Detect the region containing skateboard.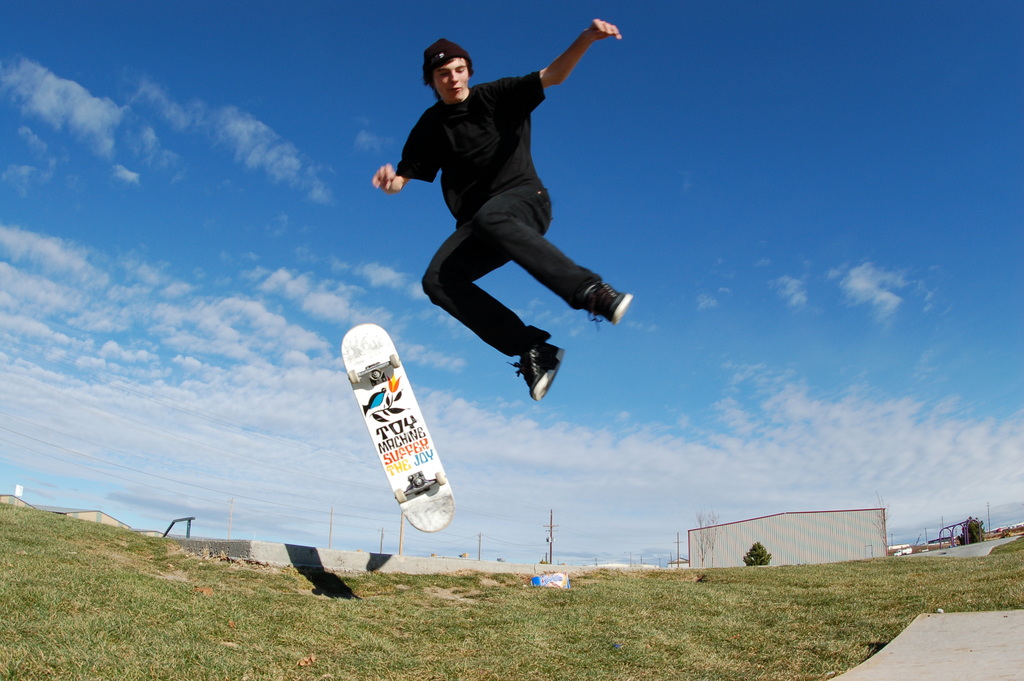
crop(355, 314, 456, 564).
